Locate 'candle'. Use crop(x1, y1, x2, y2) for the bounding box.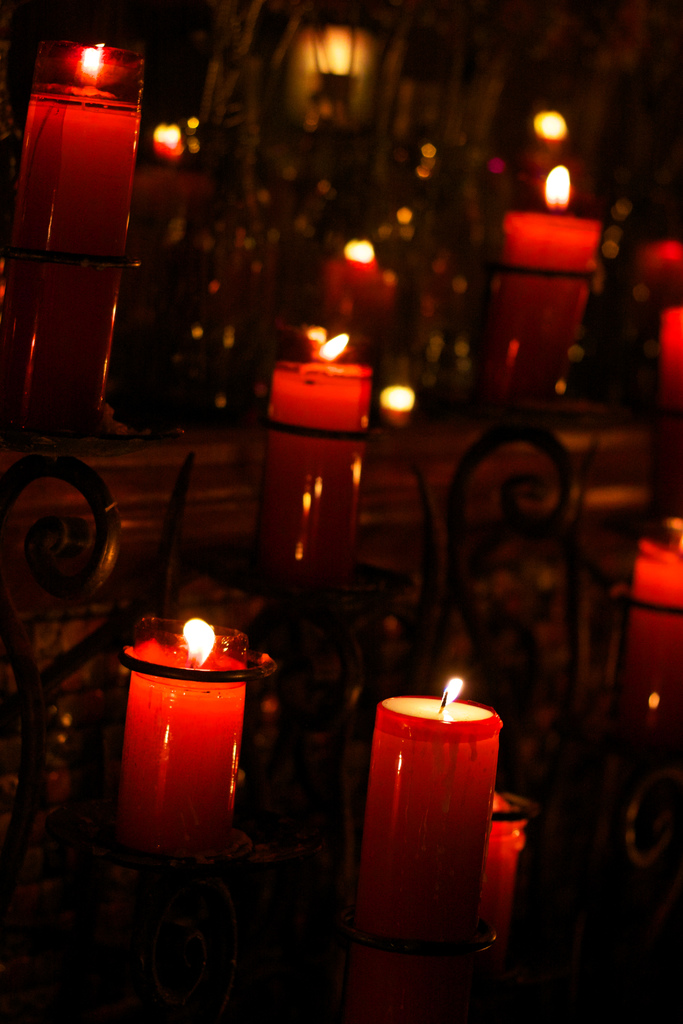
crop(5, 35, 145, 435).
